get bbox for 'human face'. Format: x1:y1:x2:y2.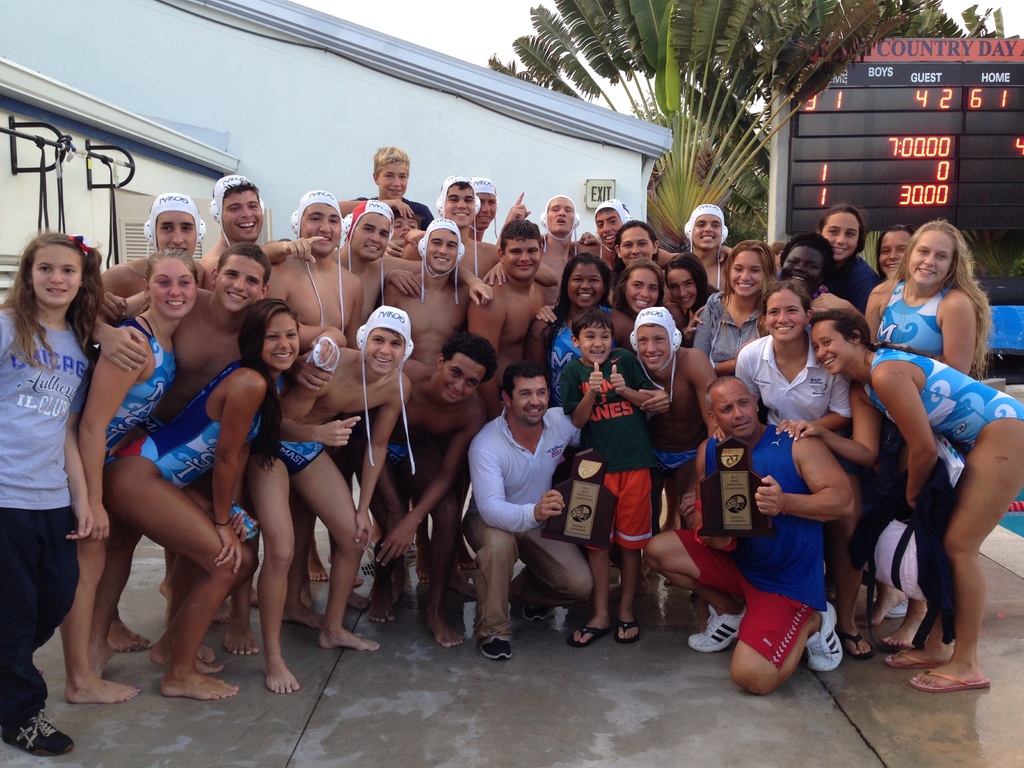
626:268:663:314.
